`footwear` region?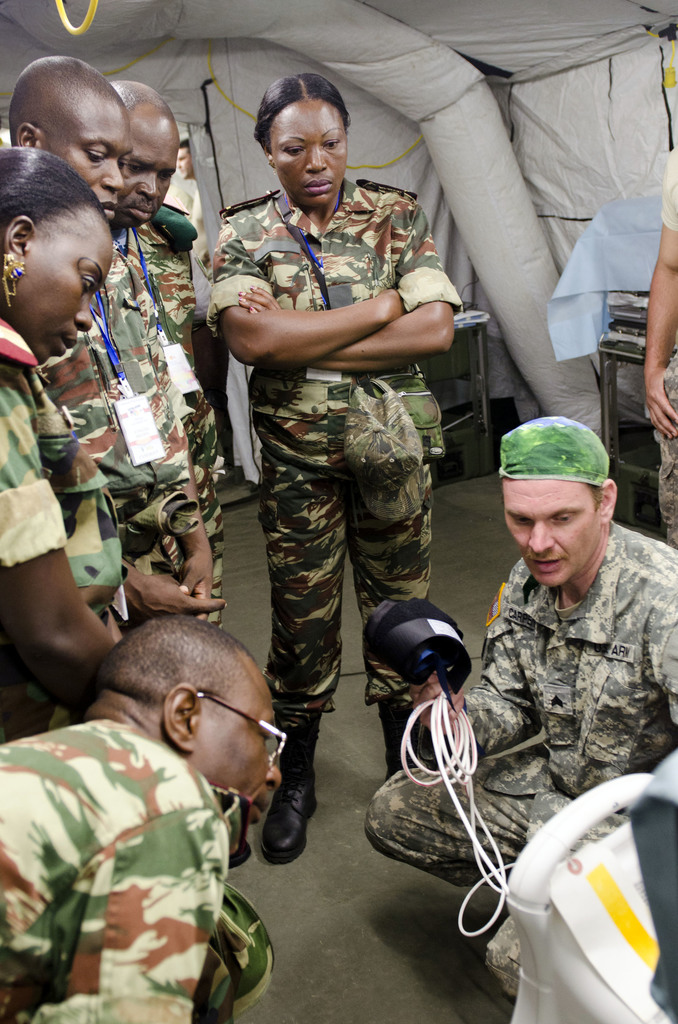
x1=225 y1=839 x2=252 y2=870
